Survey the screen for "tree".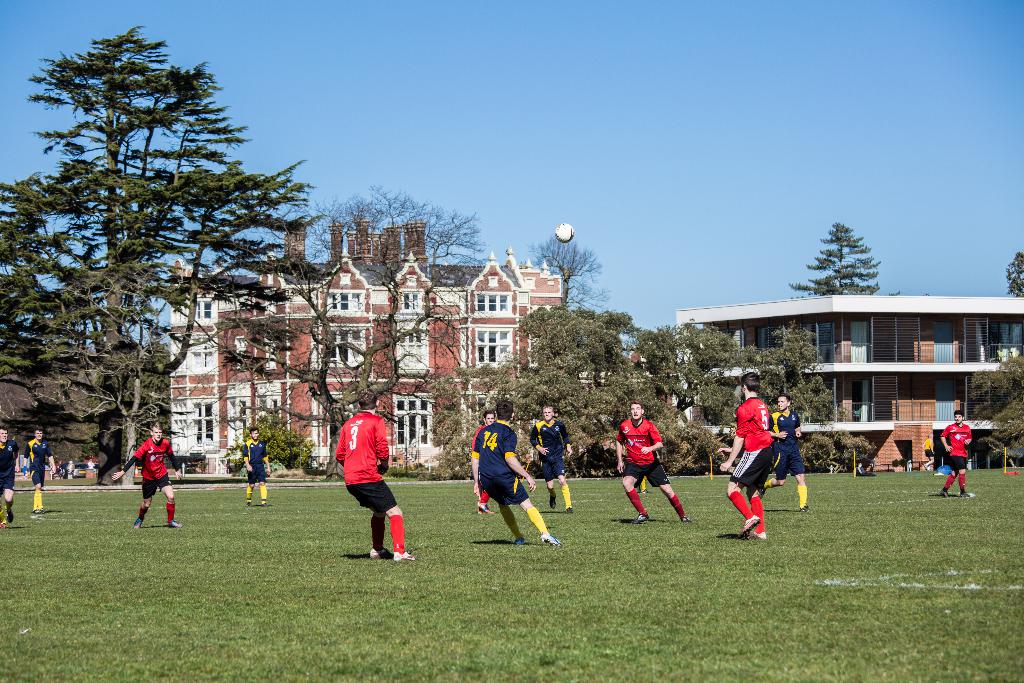
Survey found: bbox(795, 220, 881, 298).
